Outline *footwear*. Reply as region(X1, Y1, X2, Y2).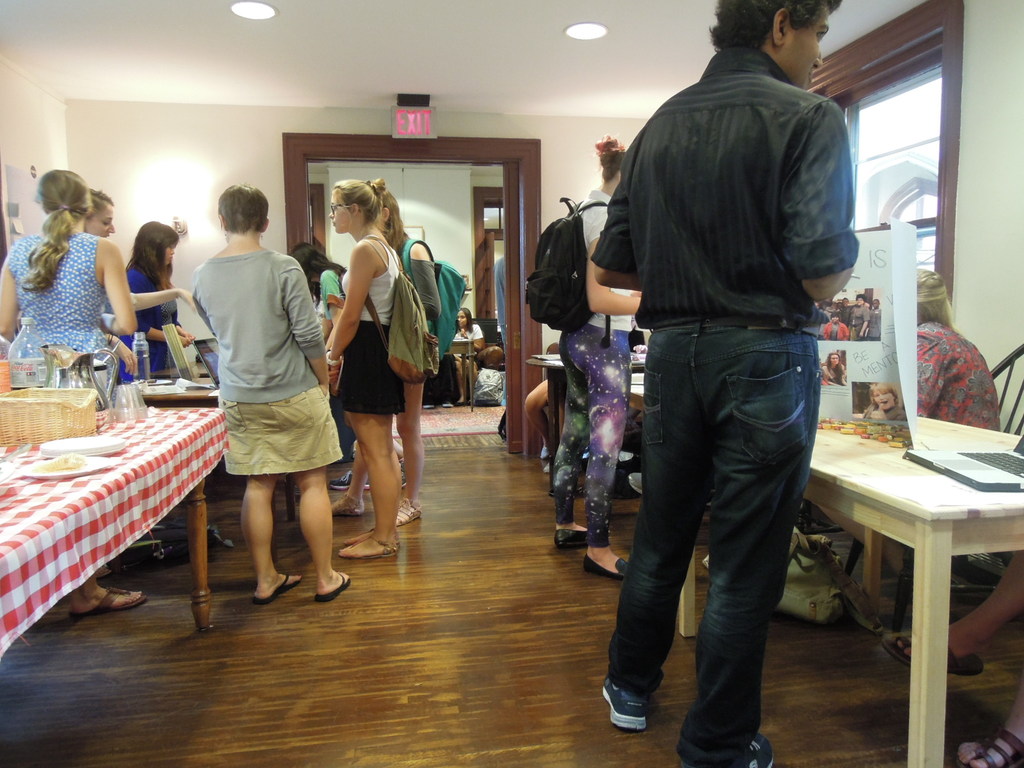
region(628, 472, 644, 495).
